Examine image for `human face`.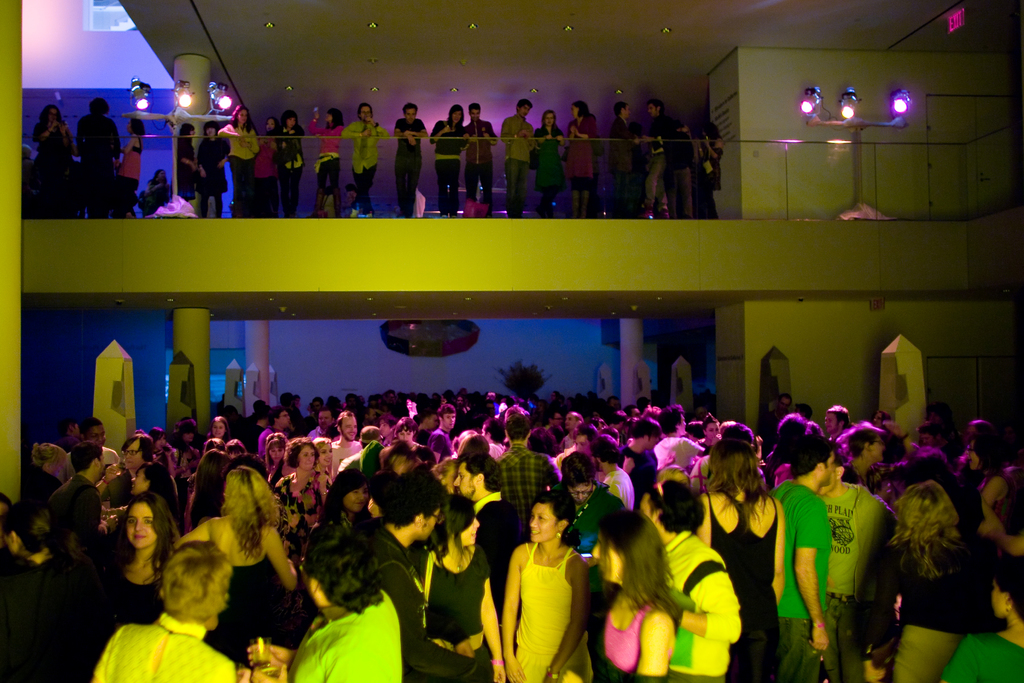
Examination result: region(403, 106, 417, 125).
